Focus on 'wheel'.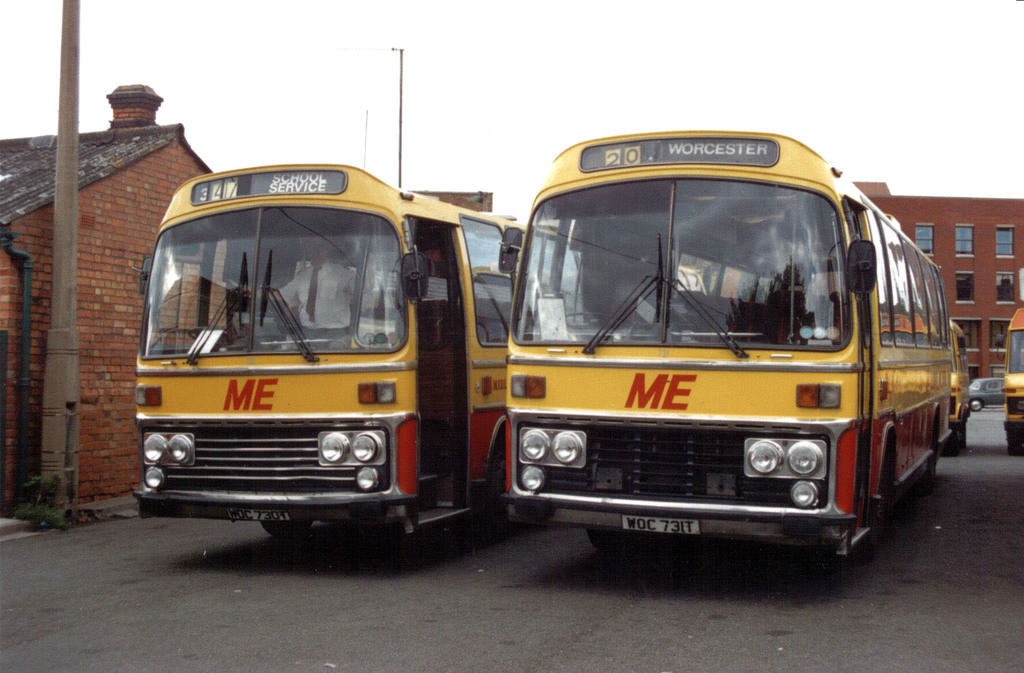
Focused at (x1=584, y1=530, x2=639, y2=551).
